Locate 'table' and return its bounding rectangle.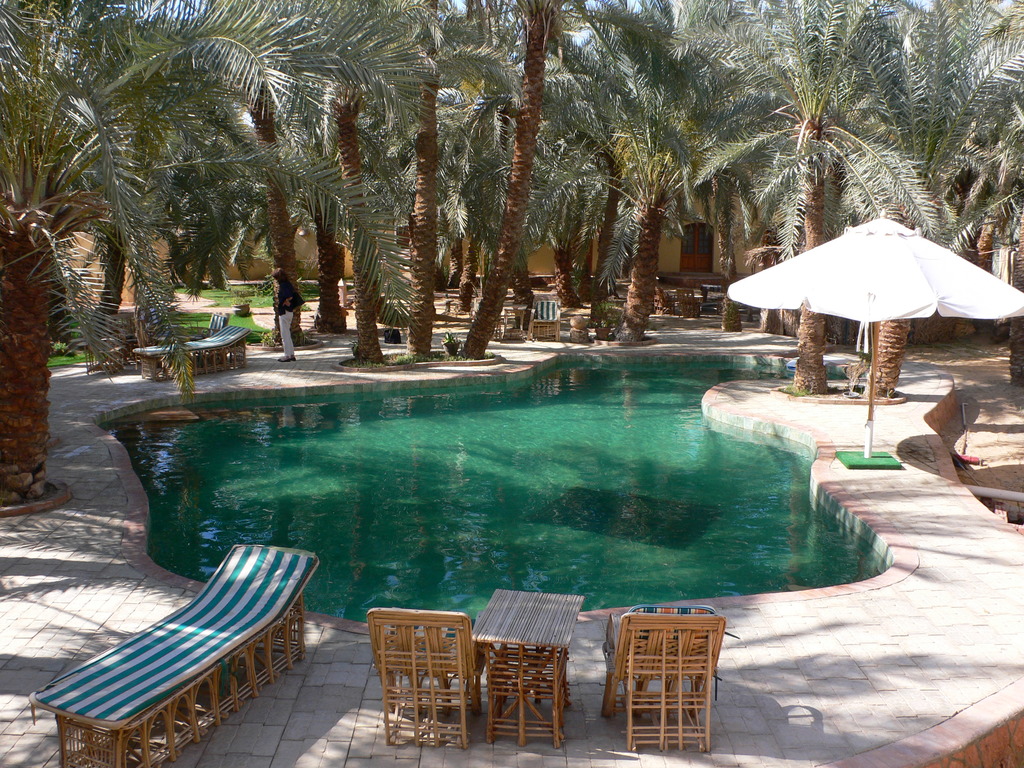
pyautogui.locateOnScreen(475, 588, 585, 747).
